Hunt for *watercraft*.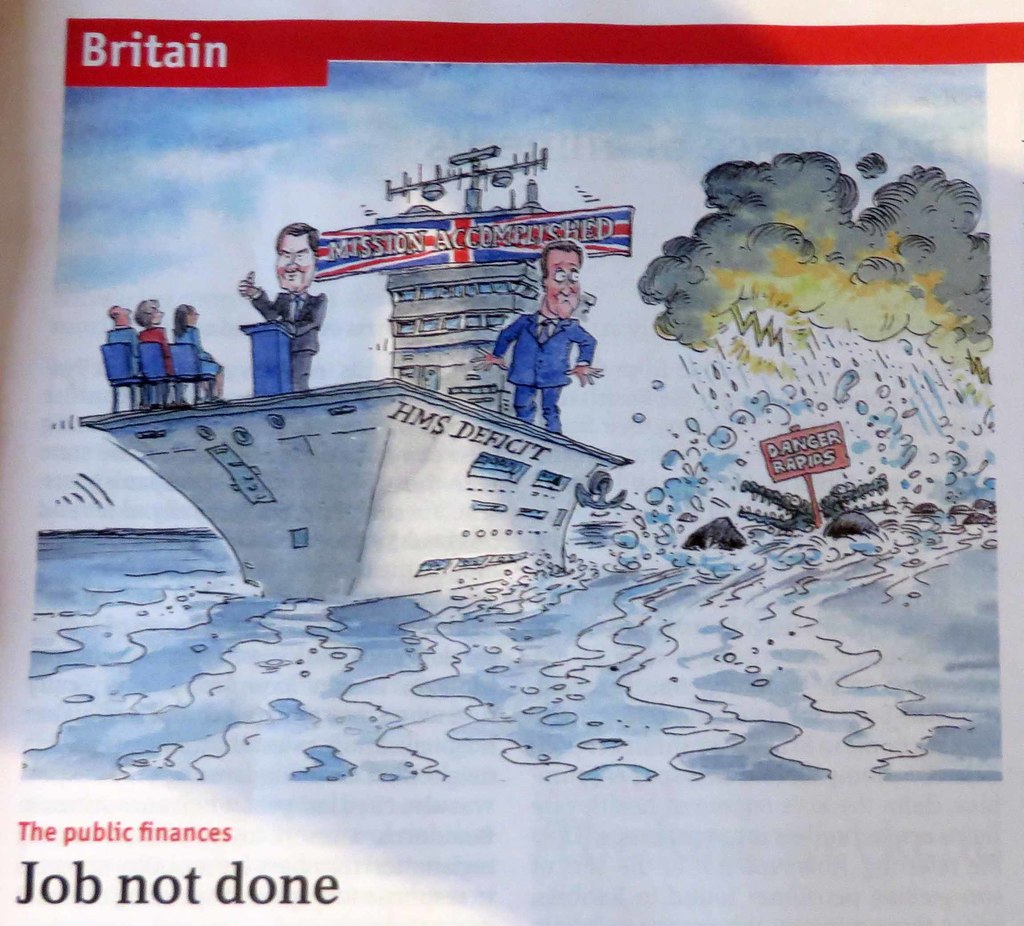
Hunted down at (80,424,630,609).
